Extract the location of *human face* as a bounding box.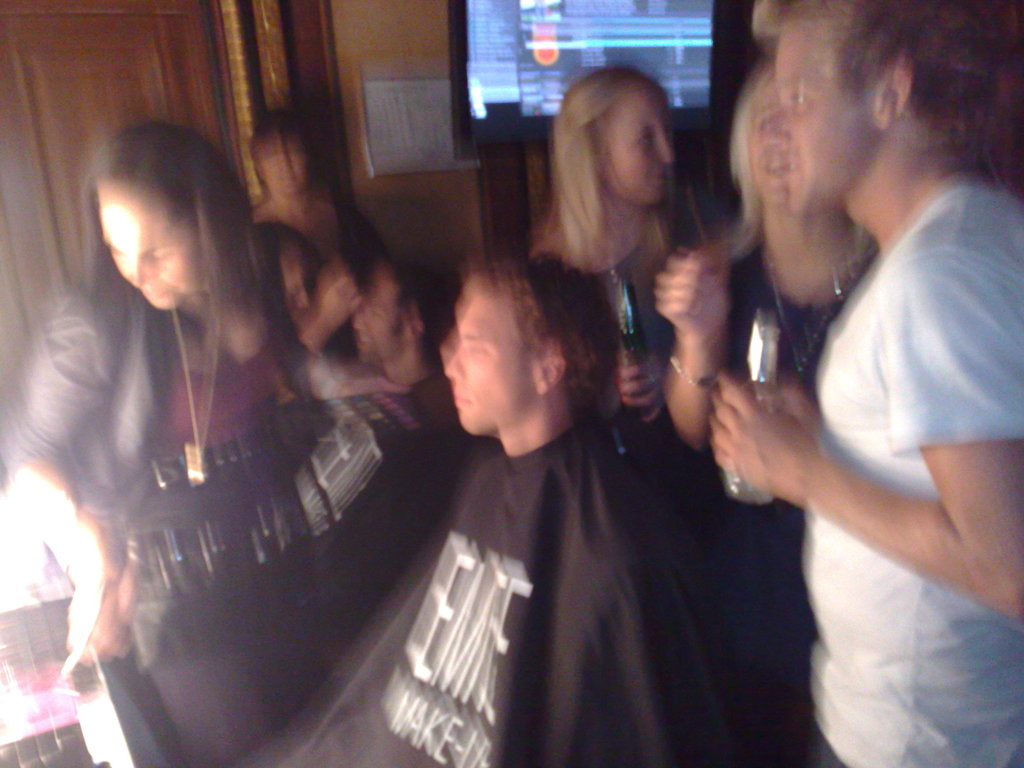
BBox(347, 282, 405, 360).
